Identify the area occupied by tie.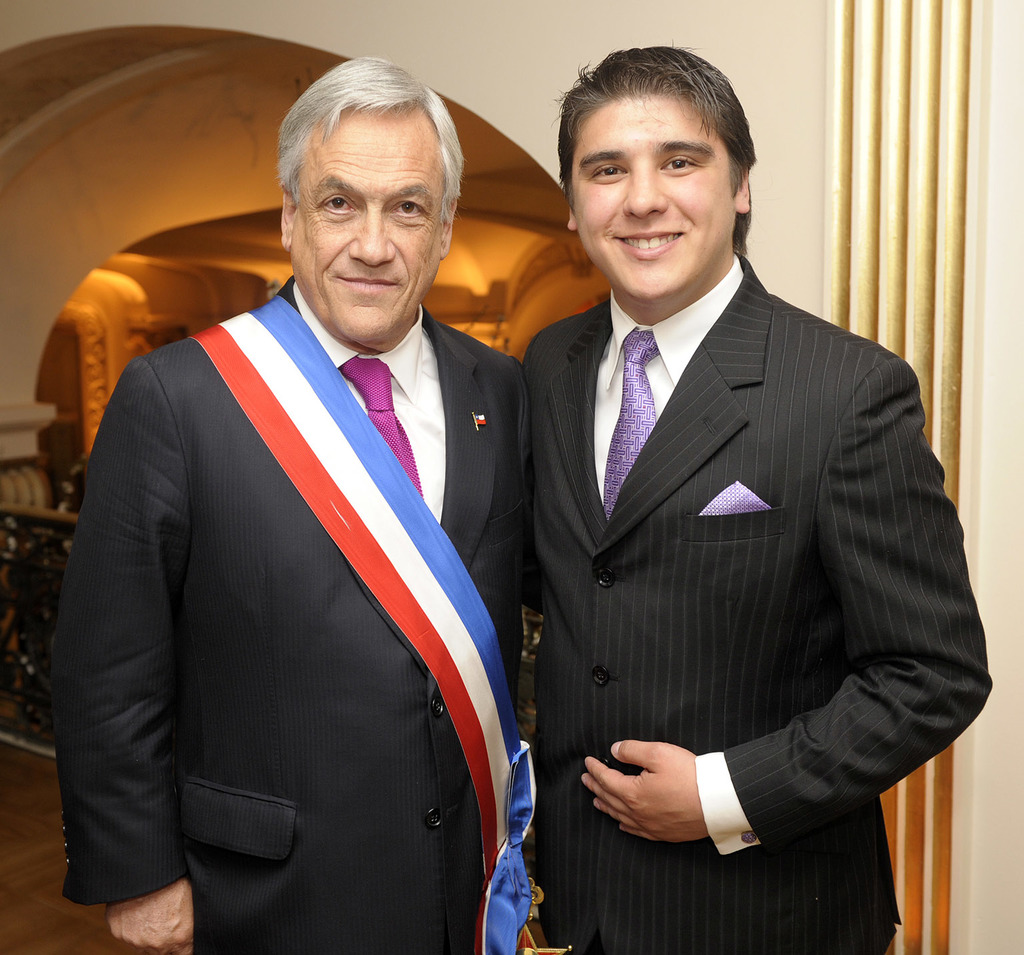
Area: 601, 330, 665, 520.
